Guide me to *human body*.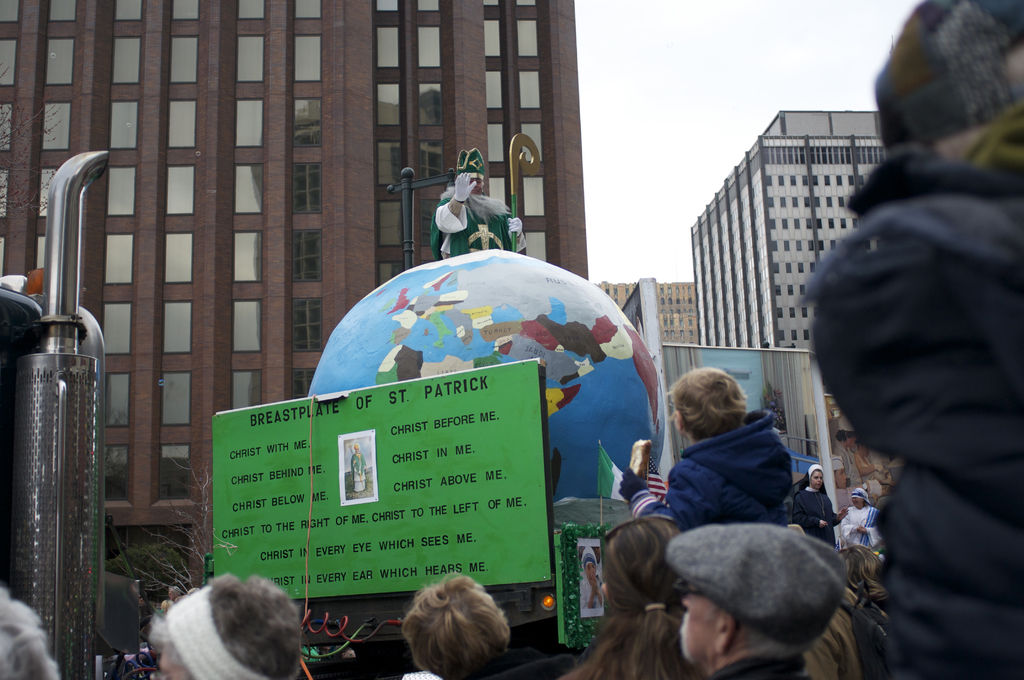
Guidance: Rect(403, 573, 508, 679).
